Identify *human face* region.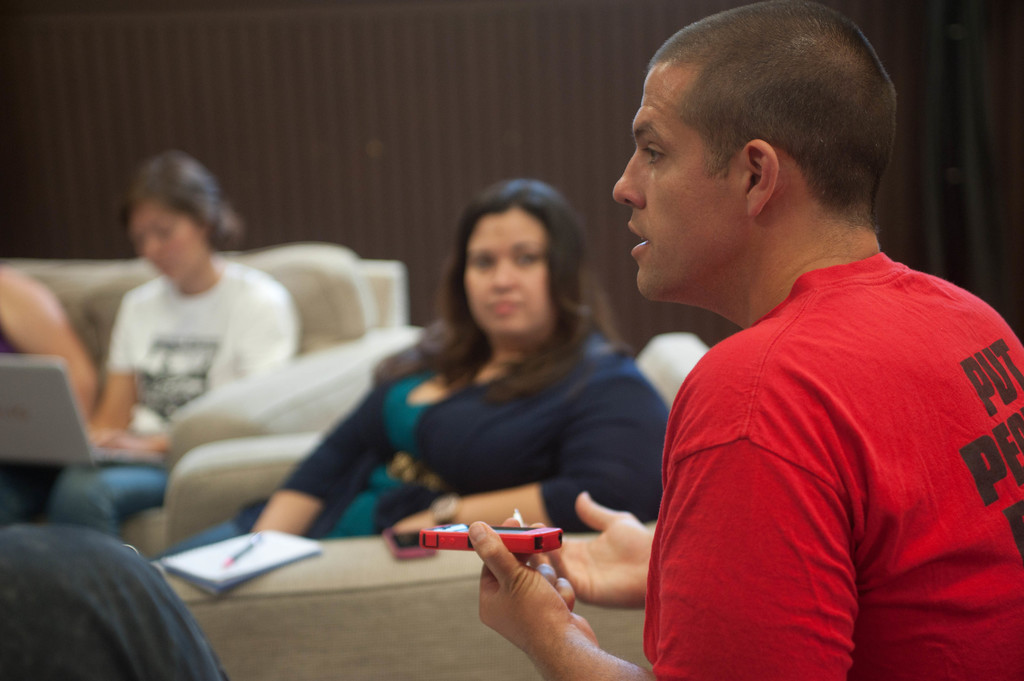
Region: 468:207:552:335.
